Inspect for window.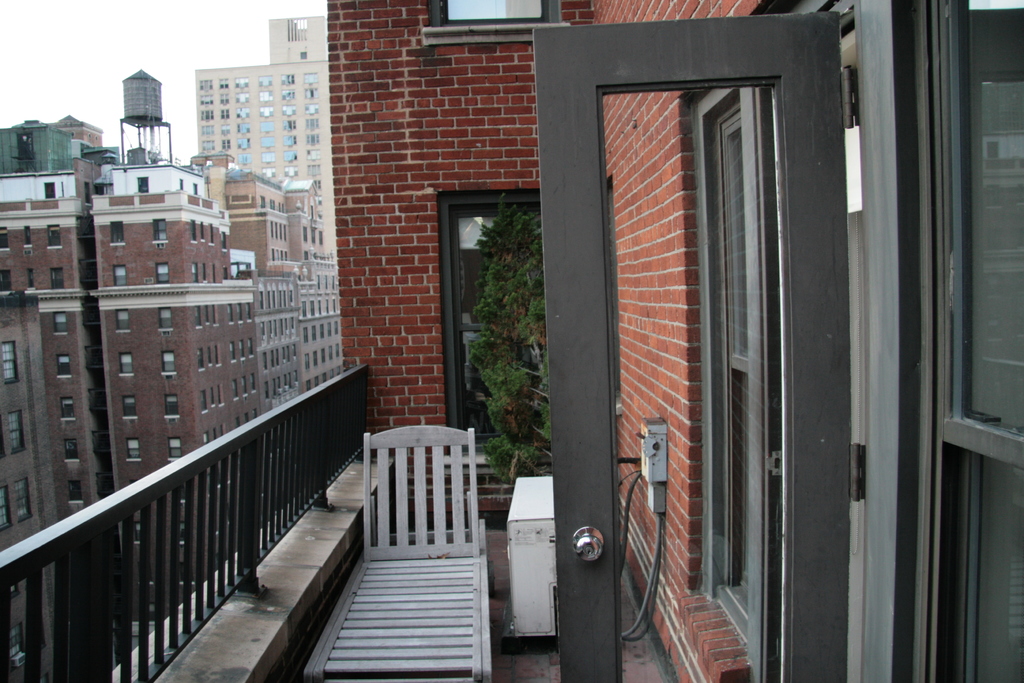
Inspection: [154,222,167,245].
